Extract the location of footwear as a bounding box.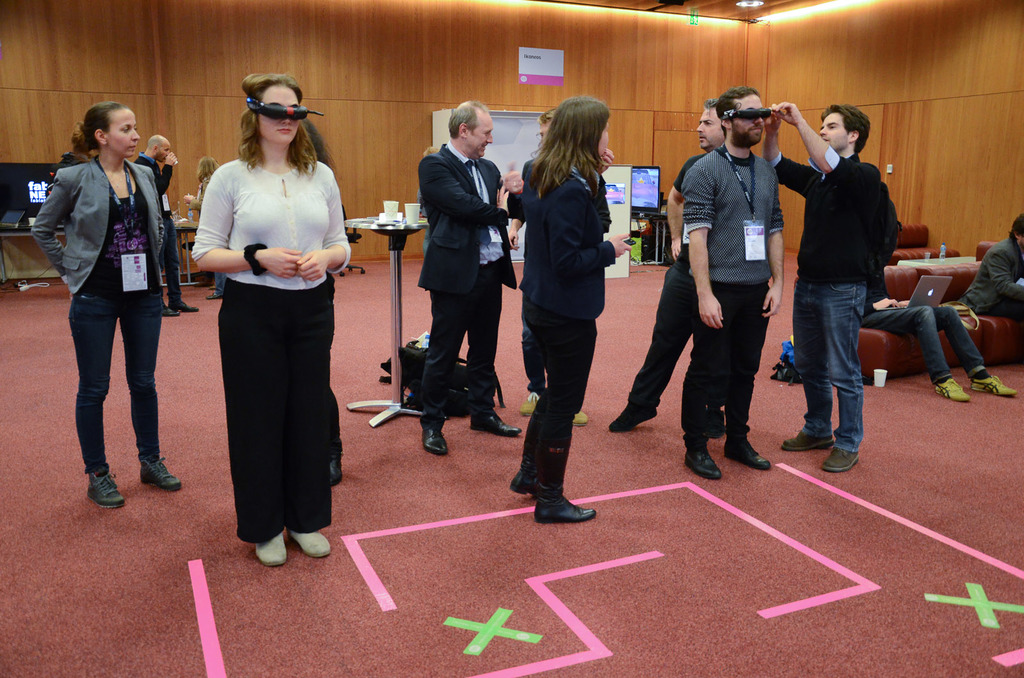
box=[286, 527, 333, 558].
